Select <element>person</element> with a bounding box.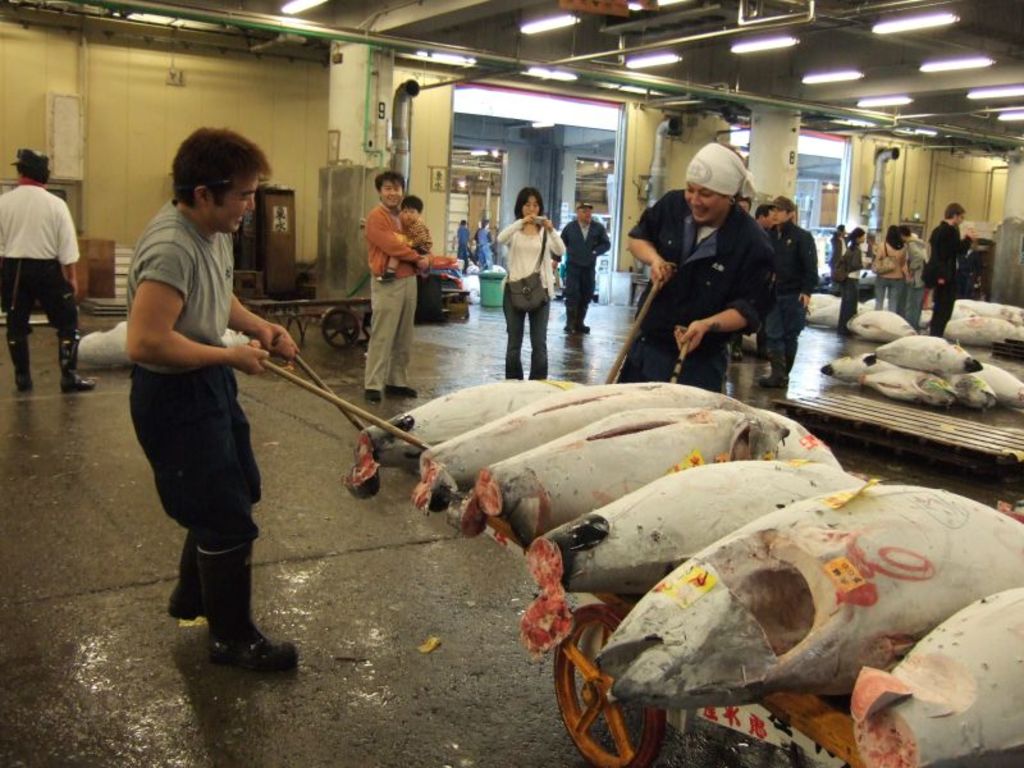
crop(832, 225, 850, 279).
